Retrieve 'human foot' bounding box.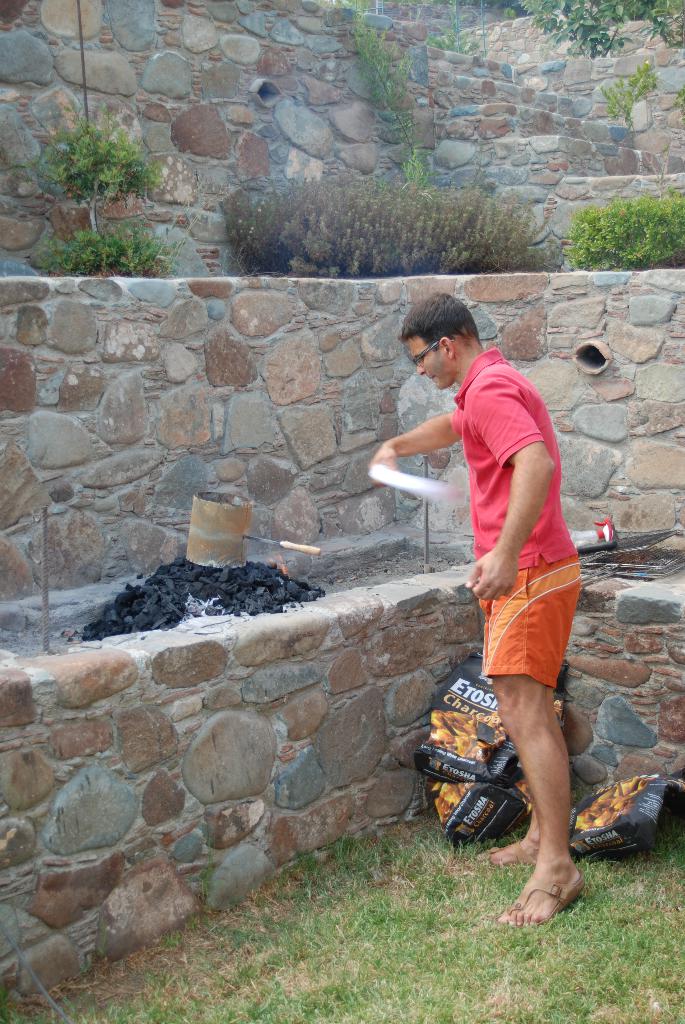
Bounding box: 498,847,582,929.
